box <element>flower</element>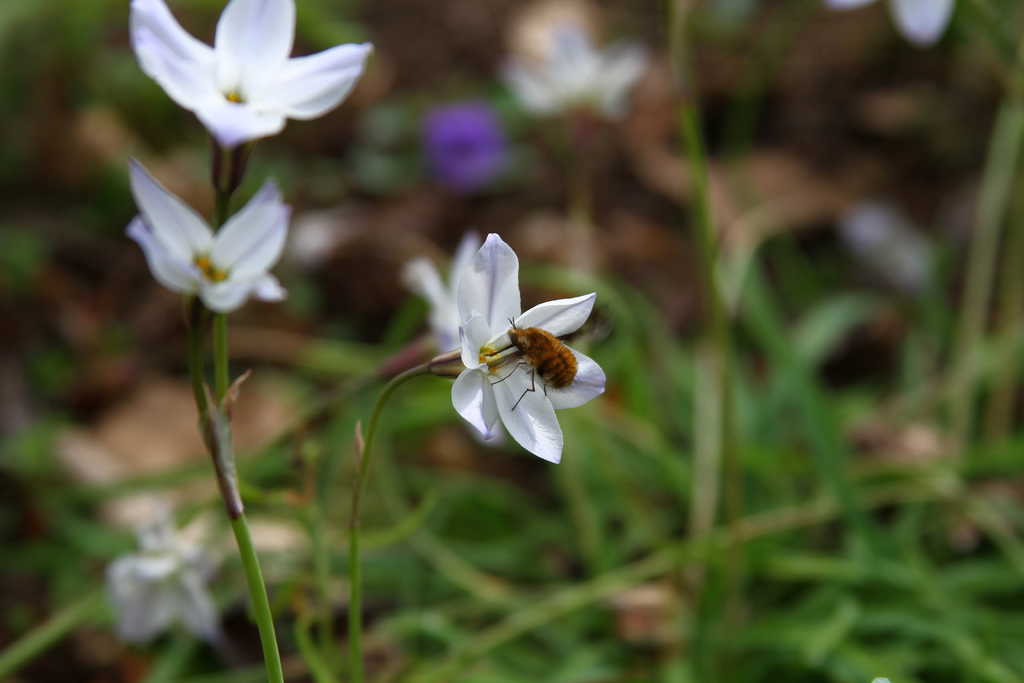
box=[416, 100, 497, 184]
